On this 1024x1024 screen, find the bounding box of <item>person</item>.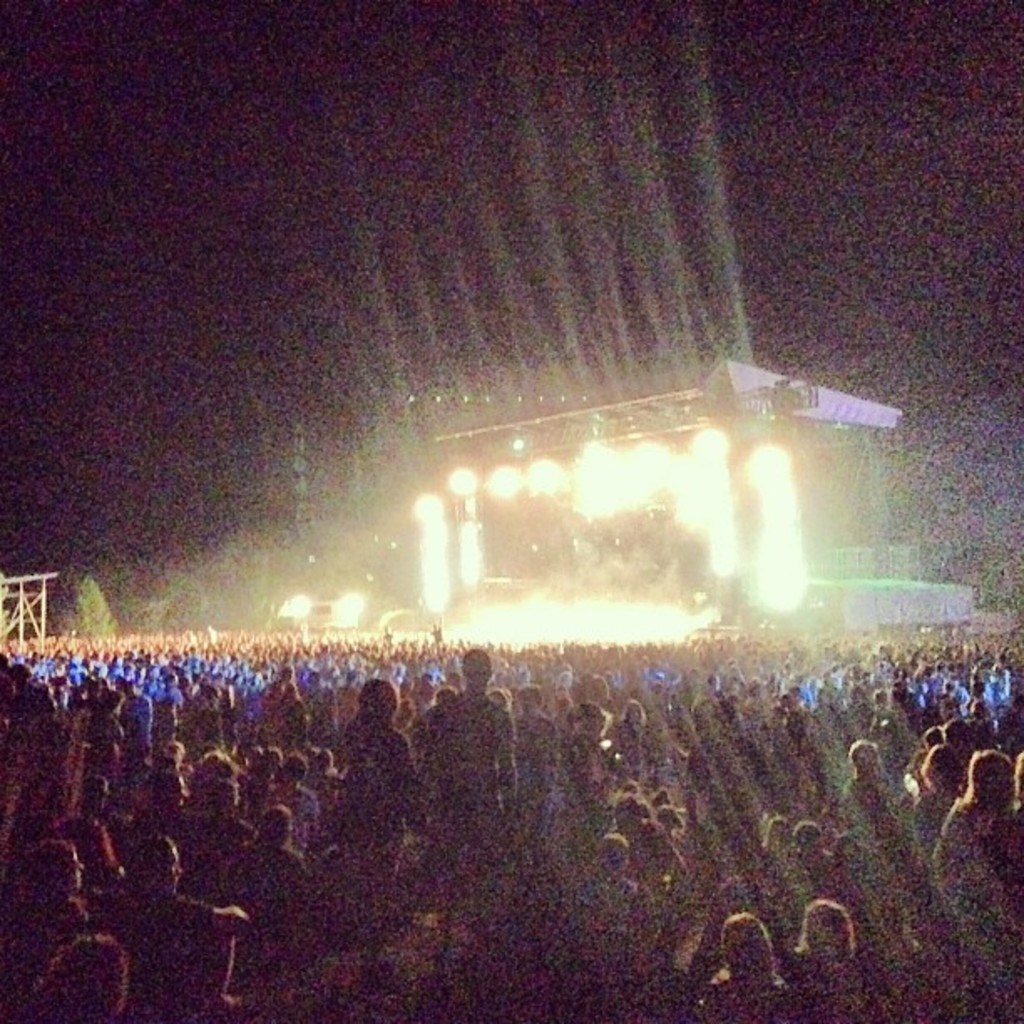
Bounding box: (617,835,644,912).
